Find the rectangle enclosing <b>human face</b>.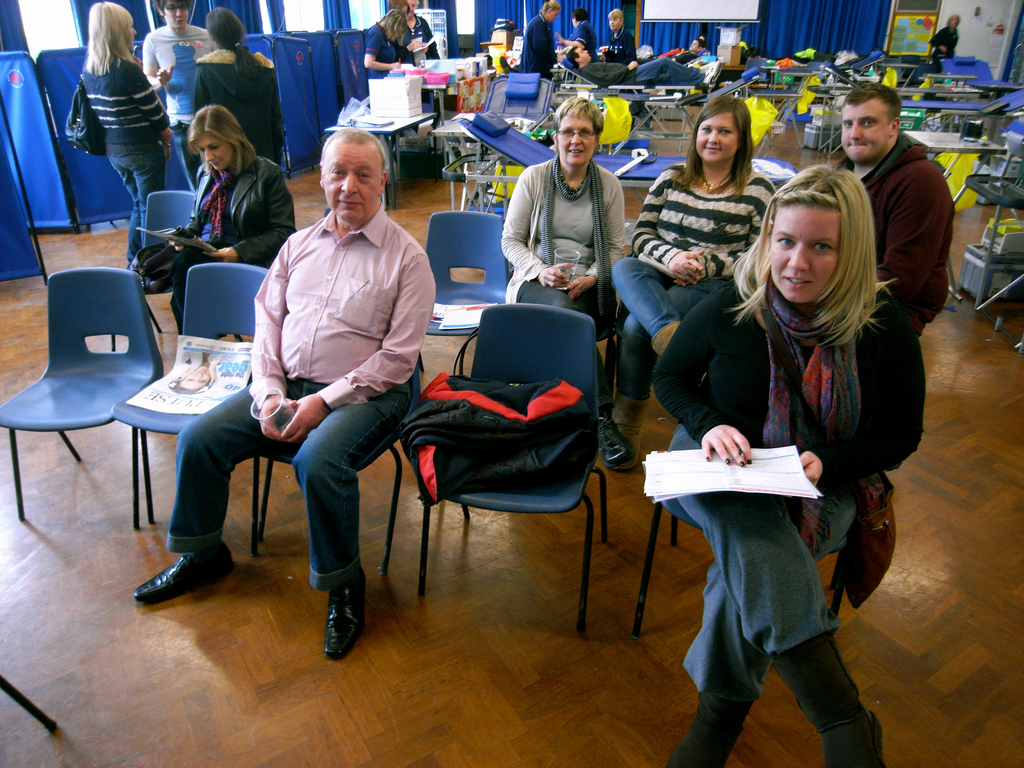
detection(577, 45, 592, 63).
